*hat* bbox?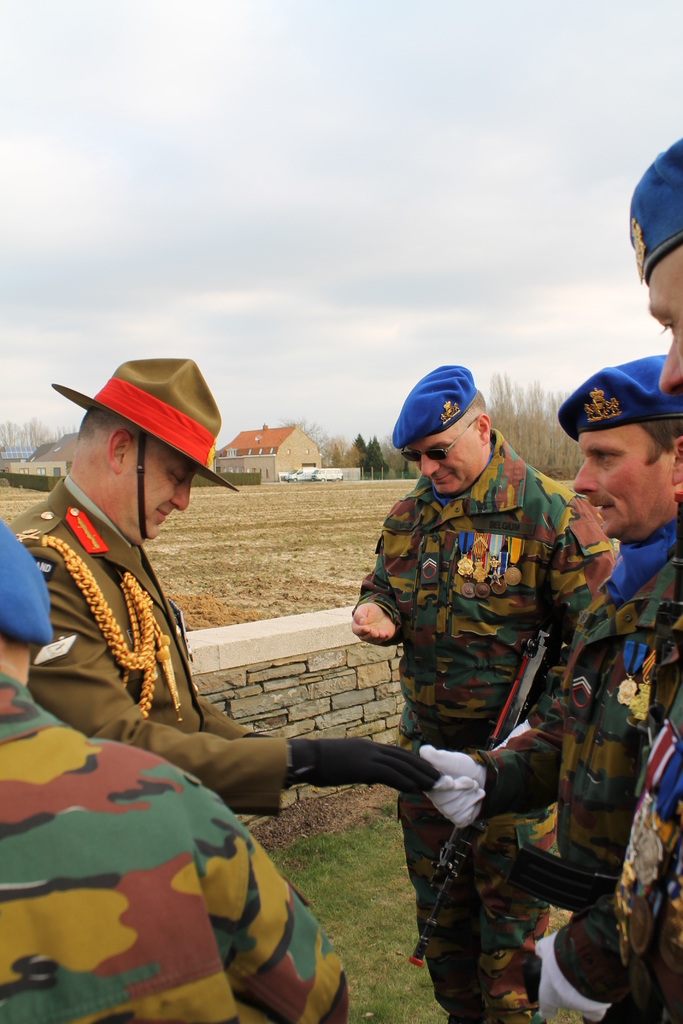
[46,355,236,540]
